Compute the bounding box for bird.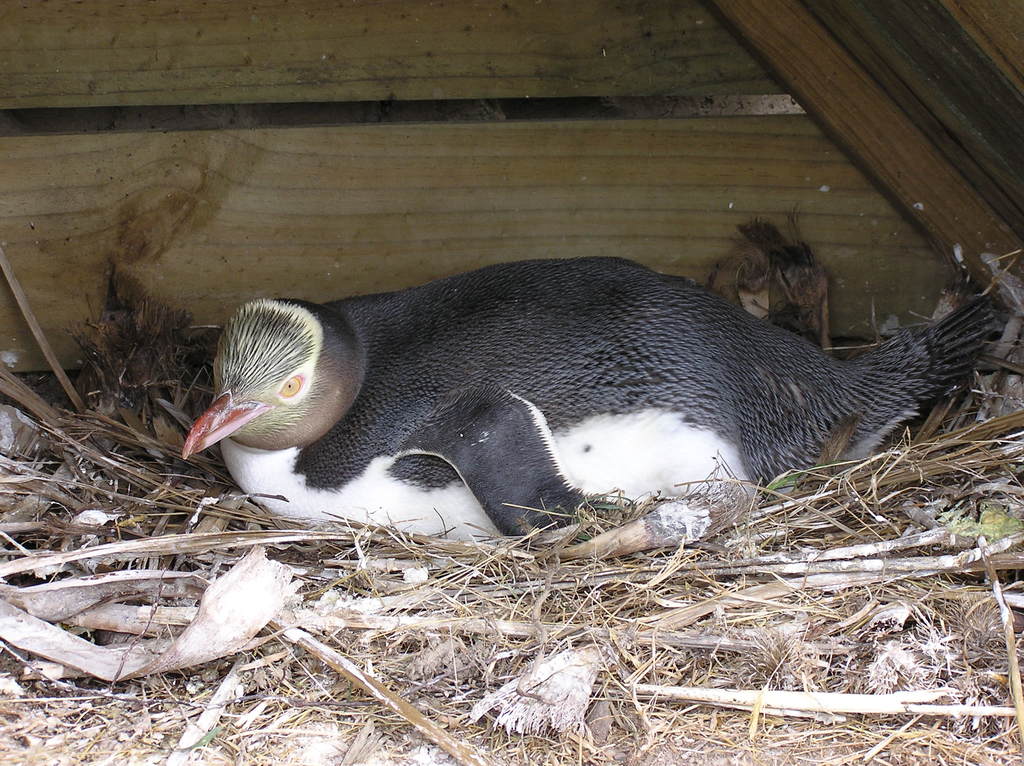
[171,230,989,550].
